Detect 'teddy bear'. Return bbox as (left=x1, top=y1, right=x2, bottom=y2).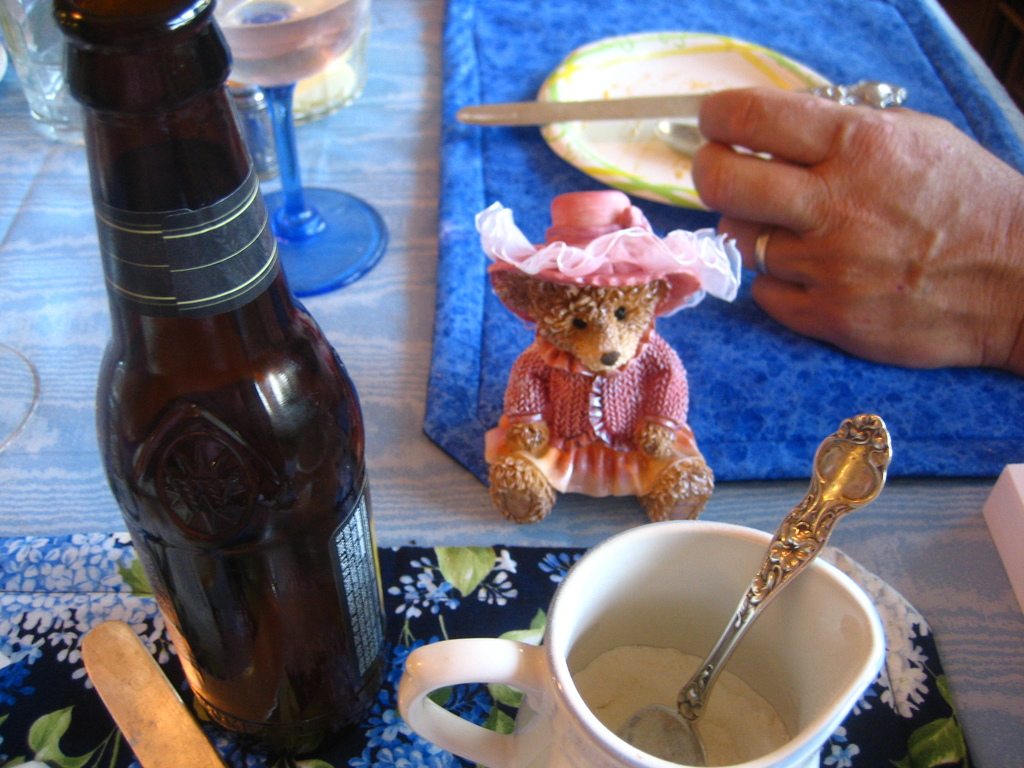
(left=479, top=188, right=744, bottom=534).
